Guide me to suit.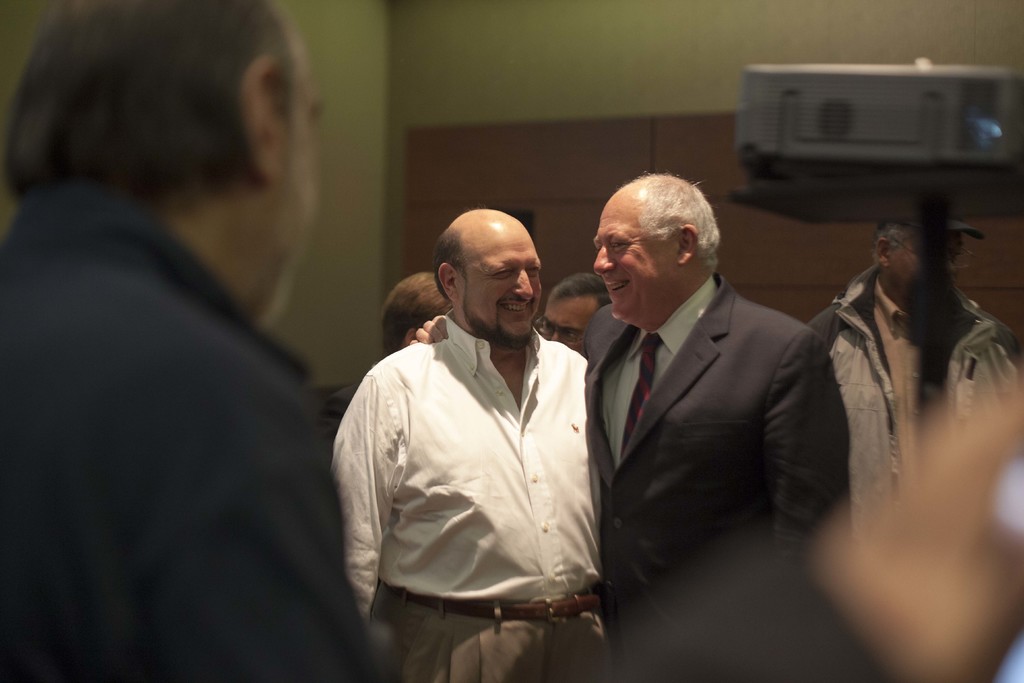
Guidance: x1=556 y1=188 x2=858 y2=648.
